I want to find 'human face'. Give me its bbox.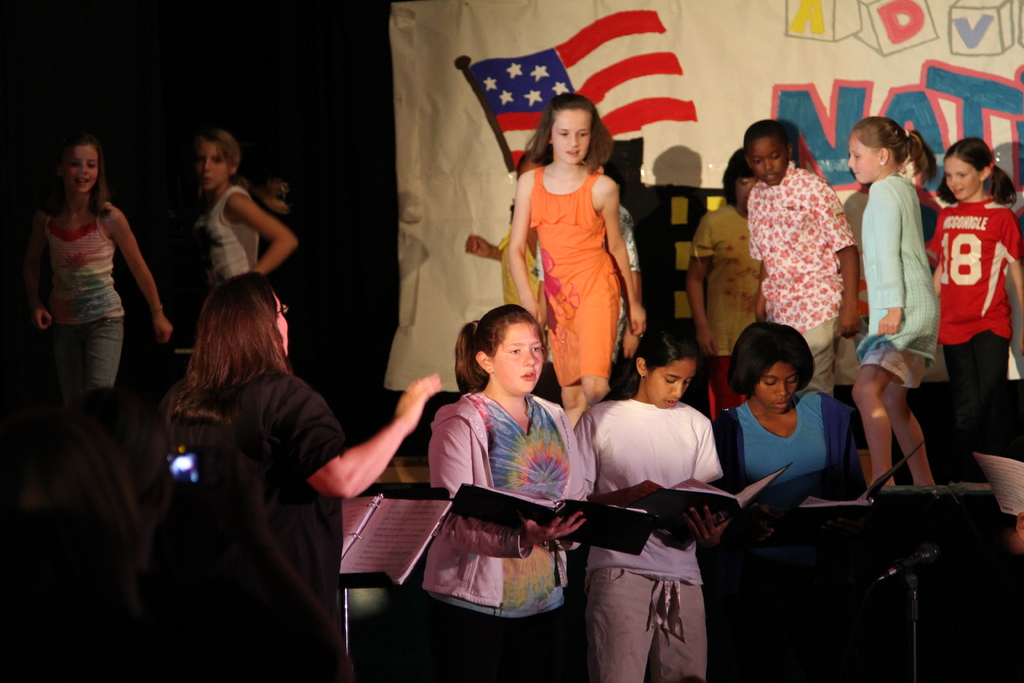
x1=740 y1=177 x2=757 y2=210.
